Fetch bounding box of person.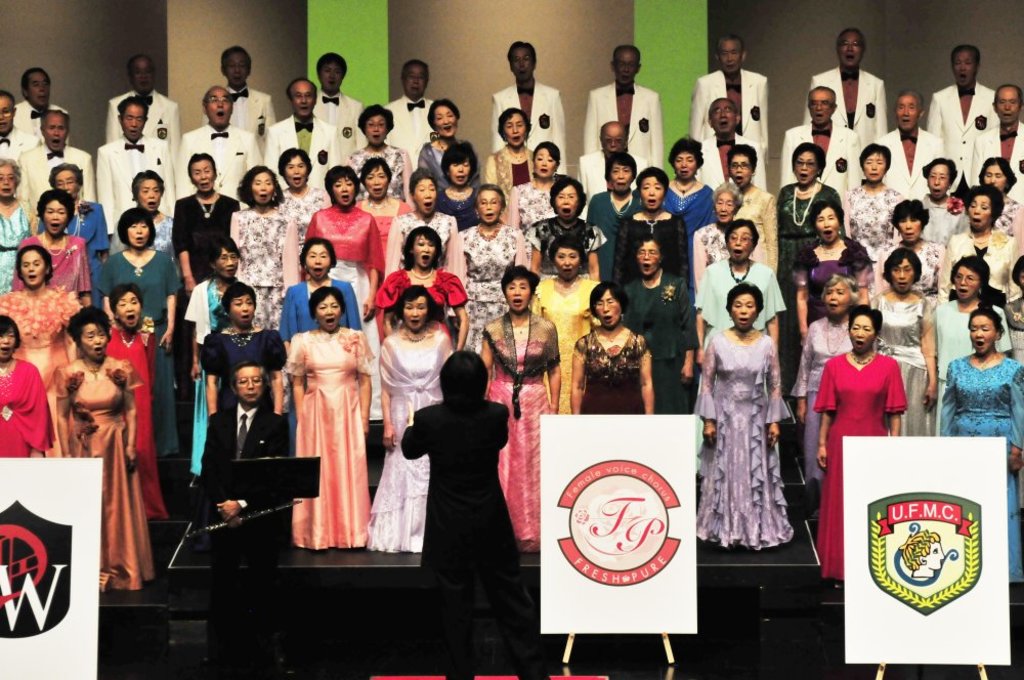
Bbox: <region>183, 84, 264, 194</region>.
